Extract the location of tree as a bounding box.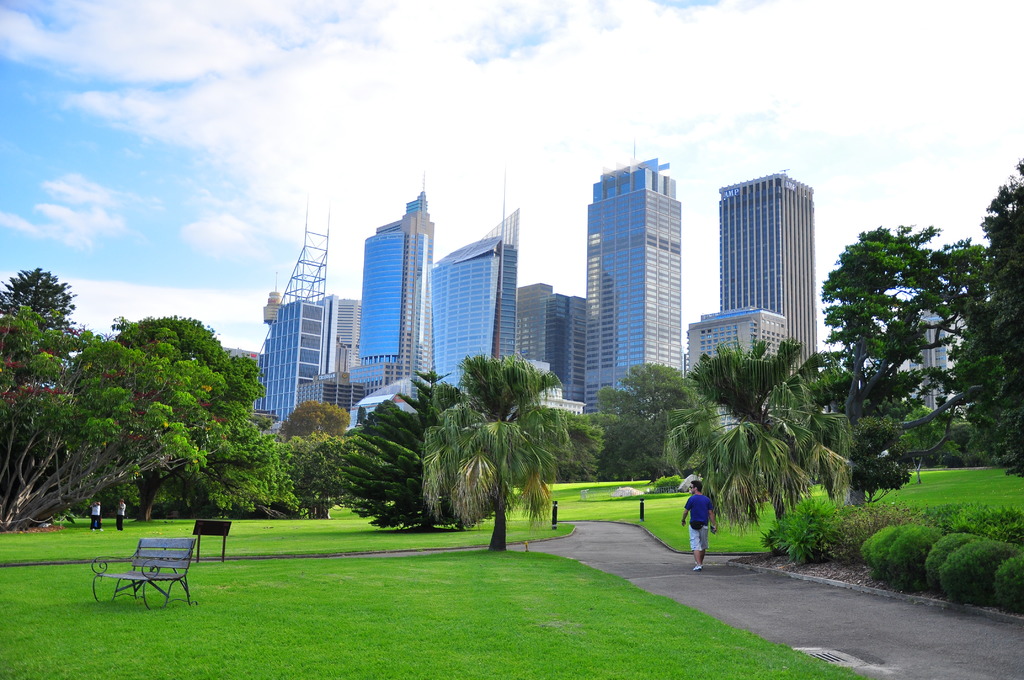
bbox=(425, 341, 573, 544).
